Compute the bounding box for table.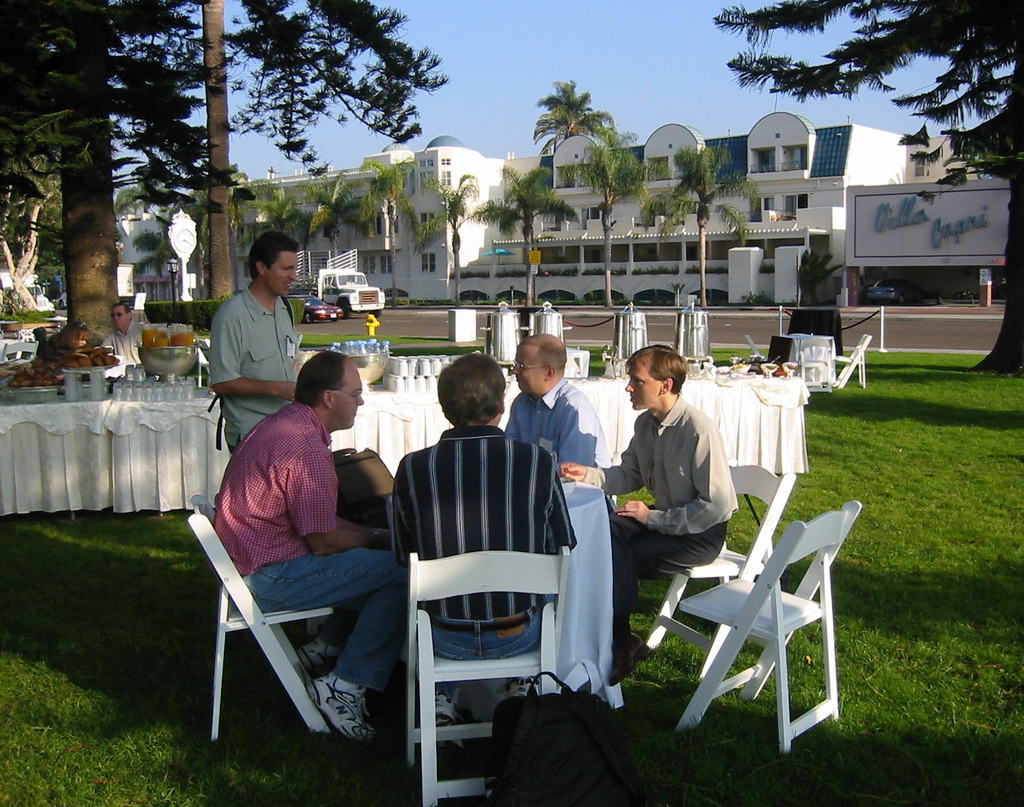
[379, 477, 611, 701].
